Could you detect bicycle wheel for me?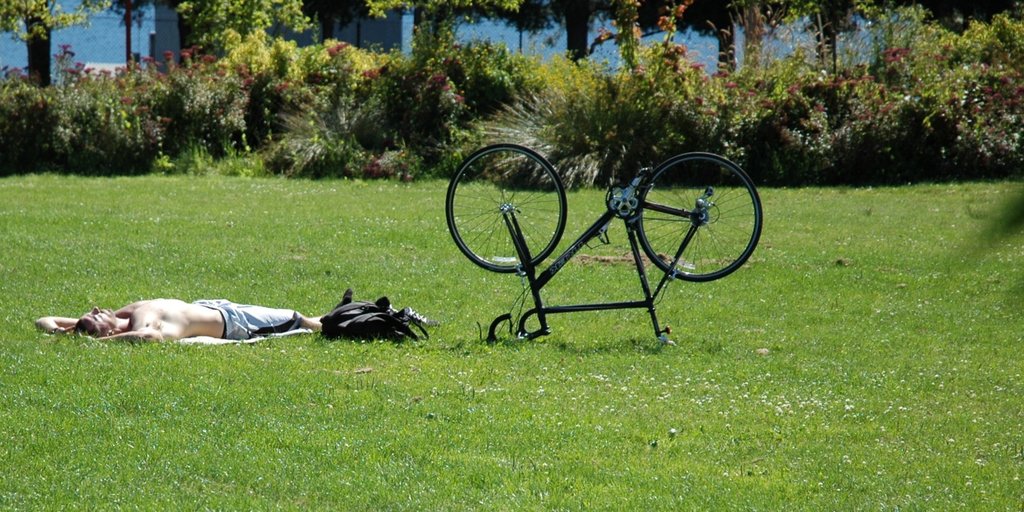
Detection result: <region>630, 148, 762, 285</region>.
